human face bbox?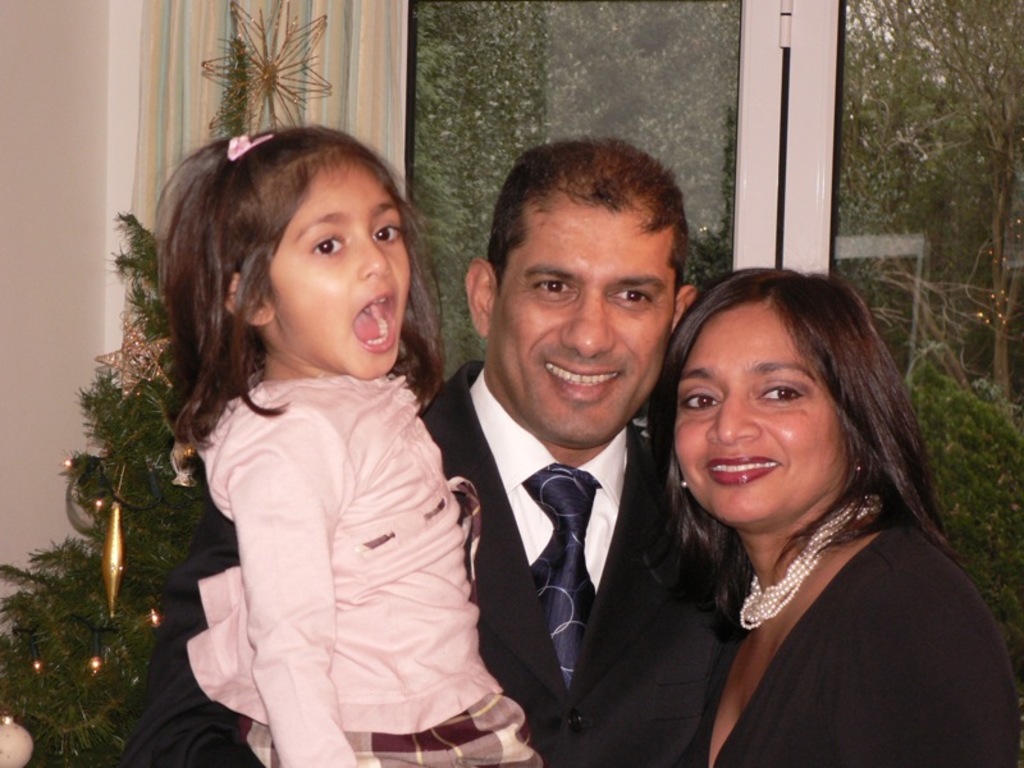
[x1=675, y1=302, x2=854, y2=526]
